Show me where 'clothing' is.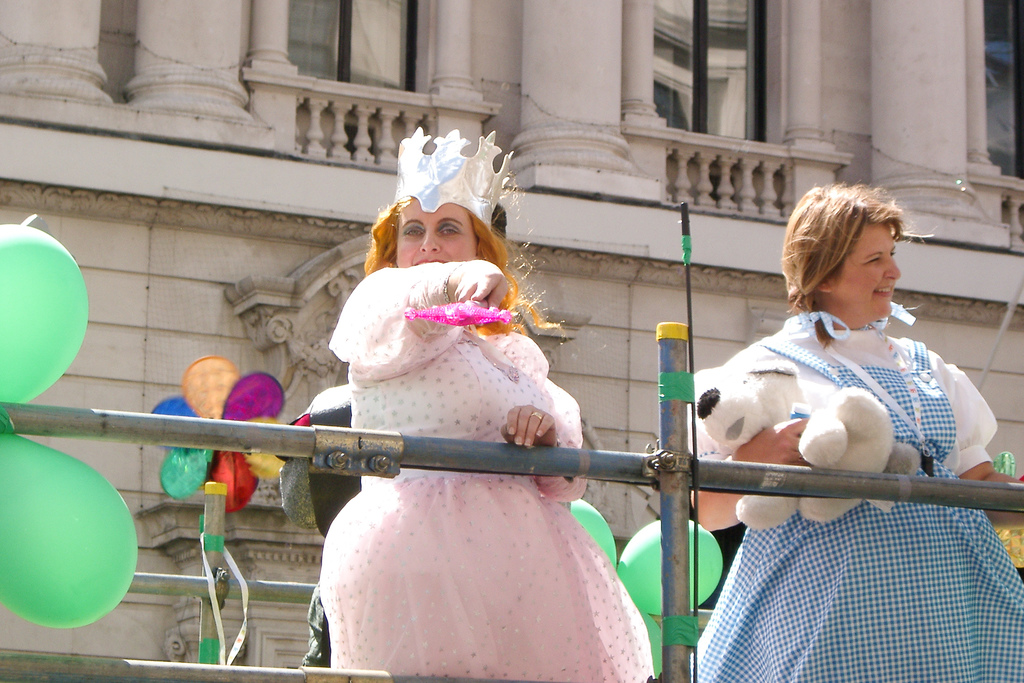
'clothing' is at bbox(671, 306, 1015, 682).
